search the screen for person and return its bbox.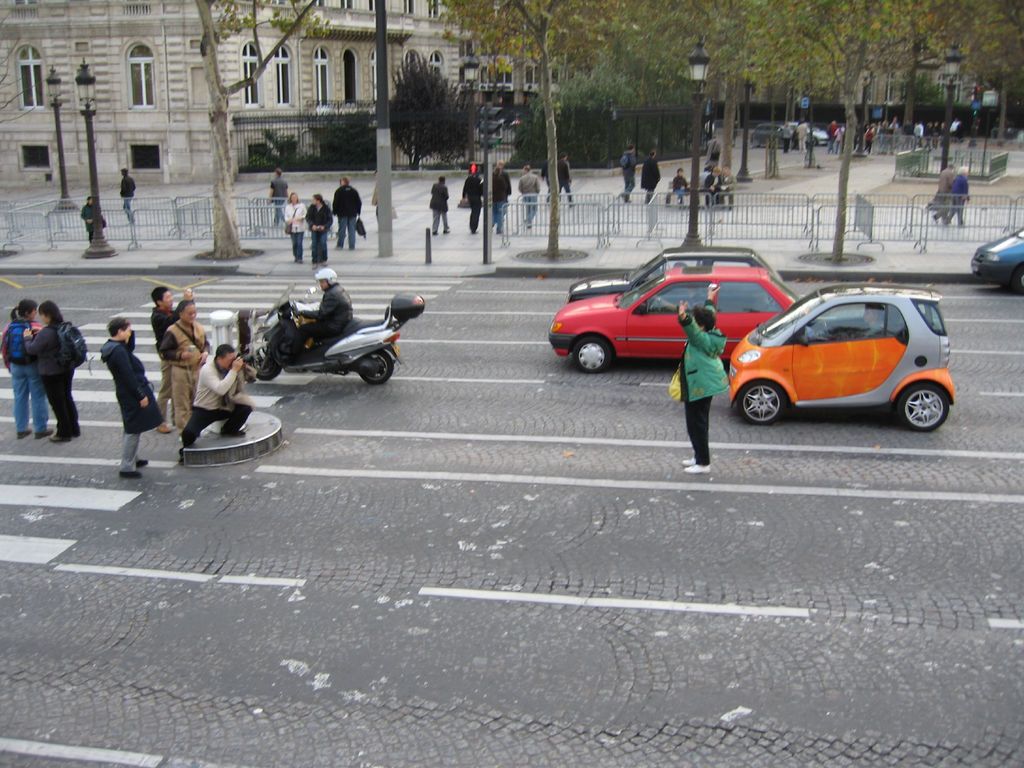
Found: rect(643, 150, 664, 203).
